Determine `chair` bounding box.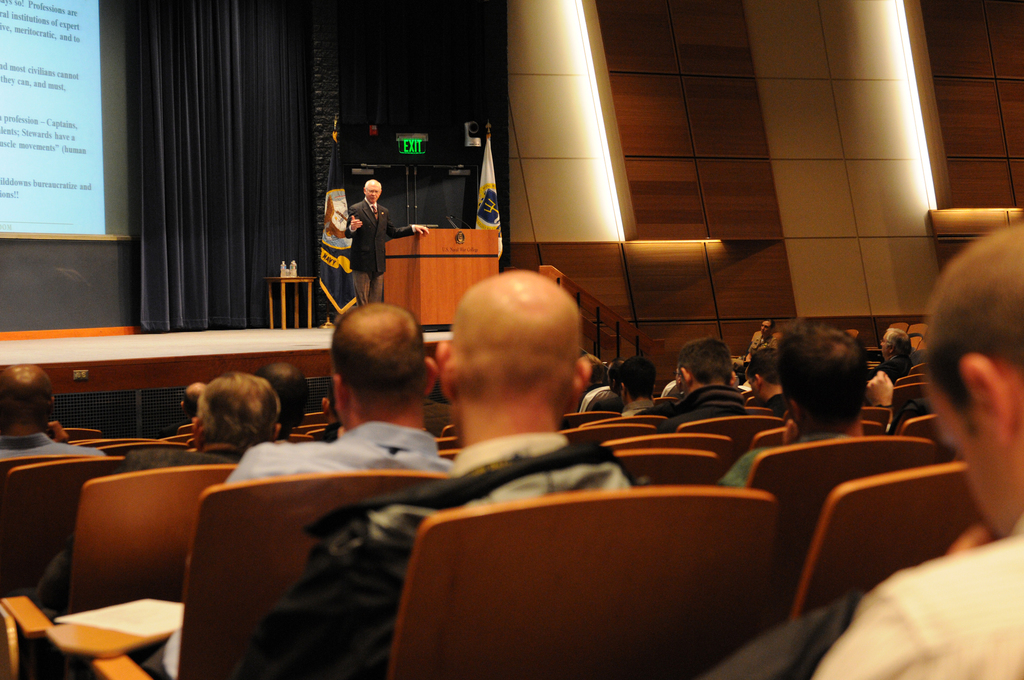
Determined: BBox(612, 448, 722, 487).
